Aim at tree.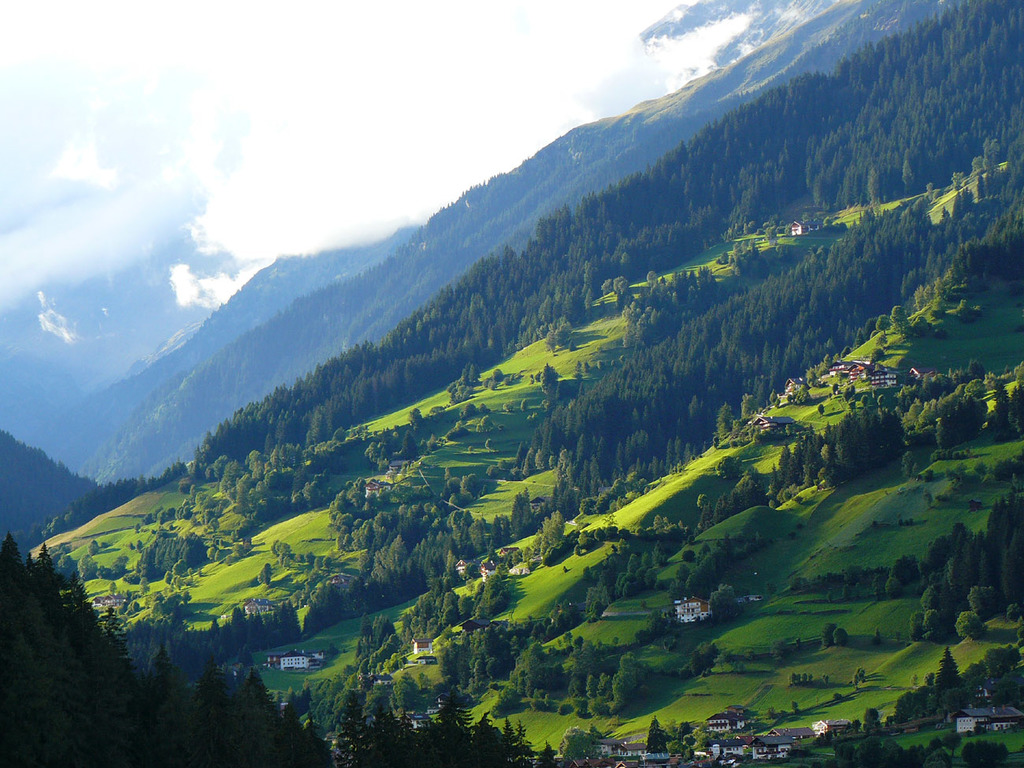
Aimed at select_region(312, 587, 339, 614).
